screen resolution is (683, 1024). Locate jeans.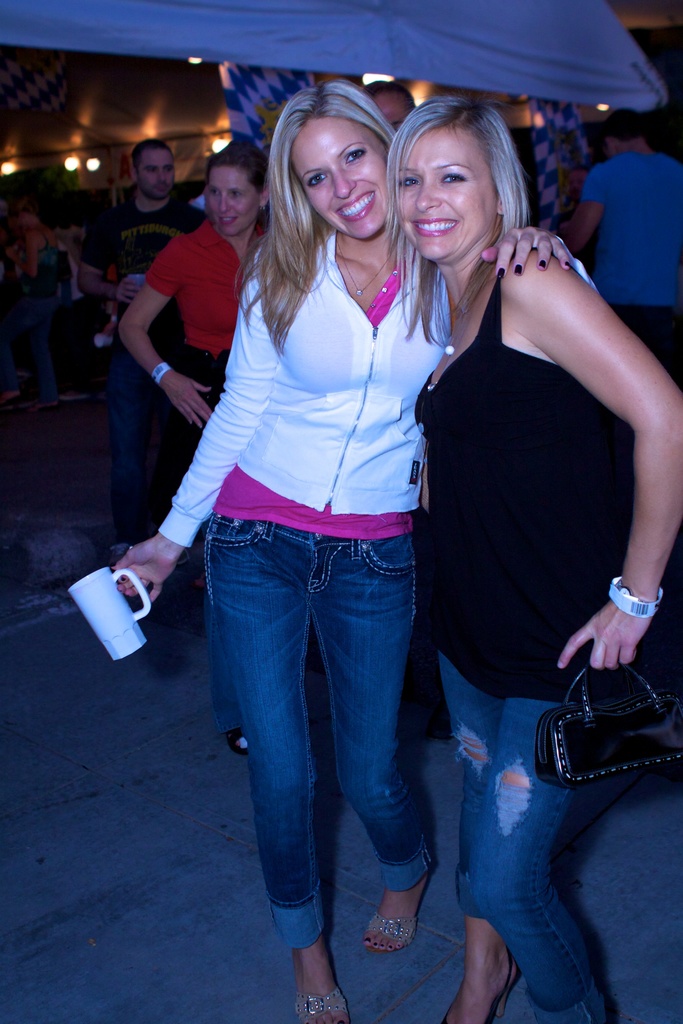
(192, 484, 453, 975).
